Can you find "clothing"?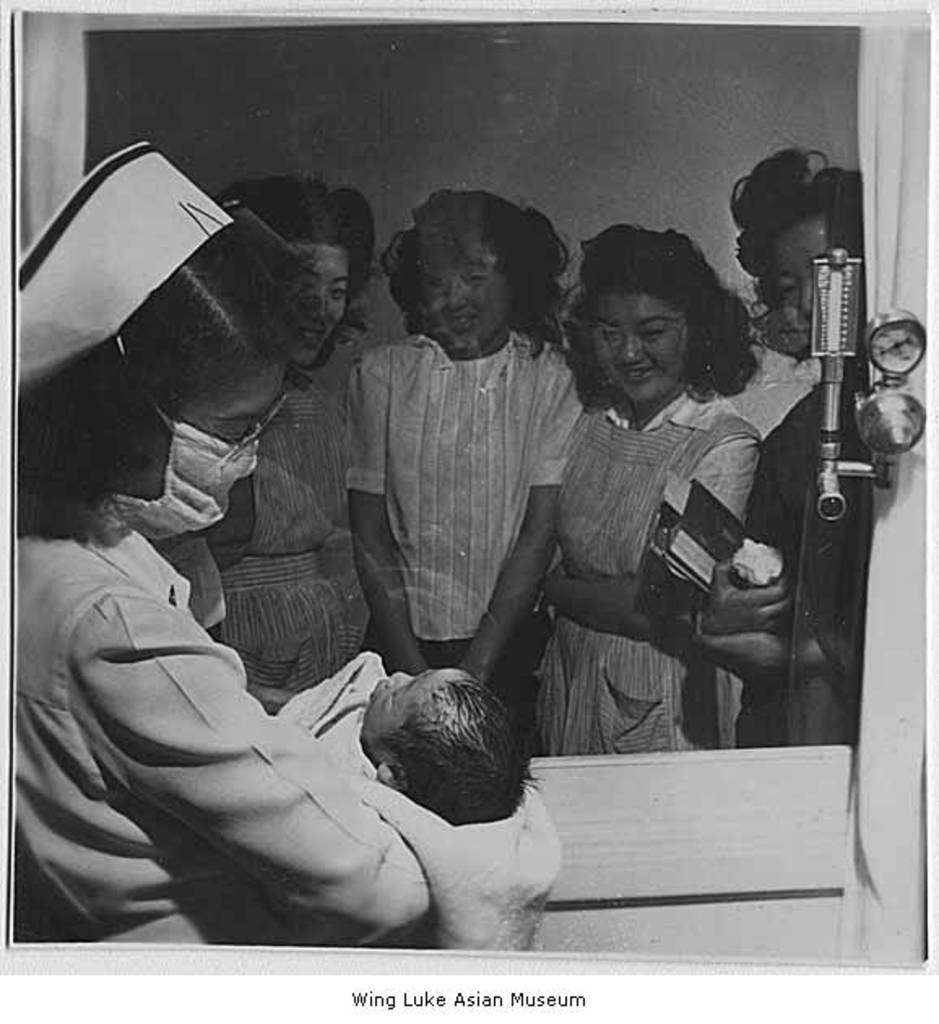
Yes, bounding box: box(18, 527, 431, 949).
